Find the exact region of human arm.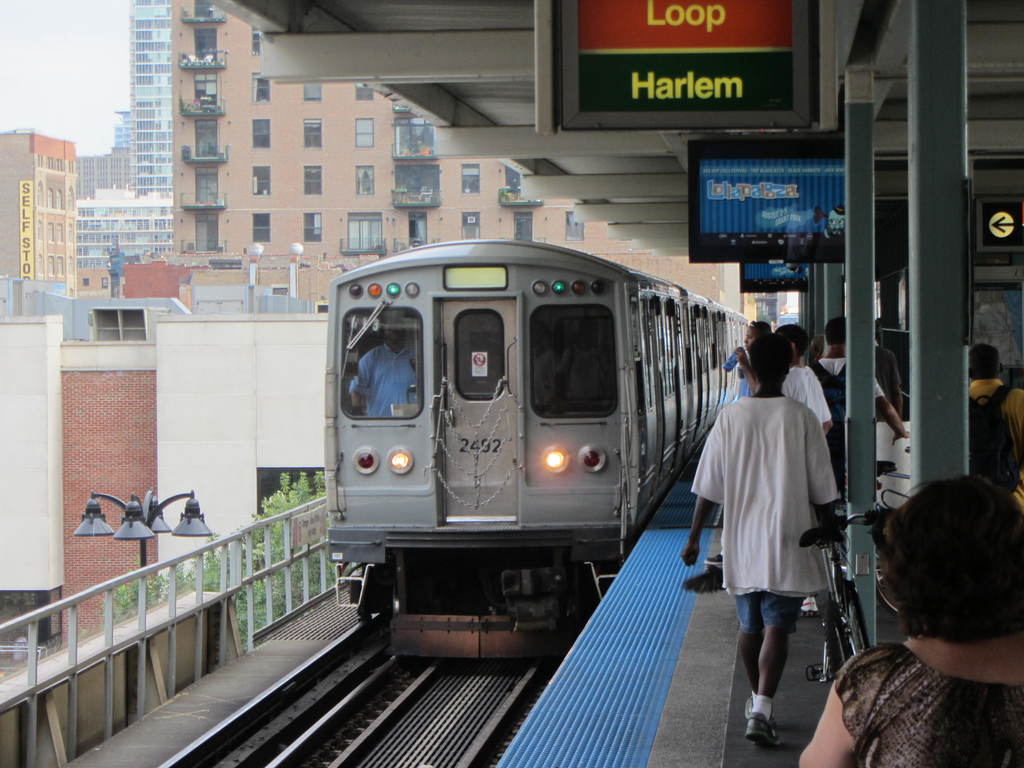
Exact region: 682,414,724,564.
